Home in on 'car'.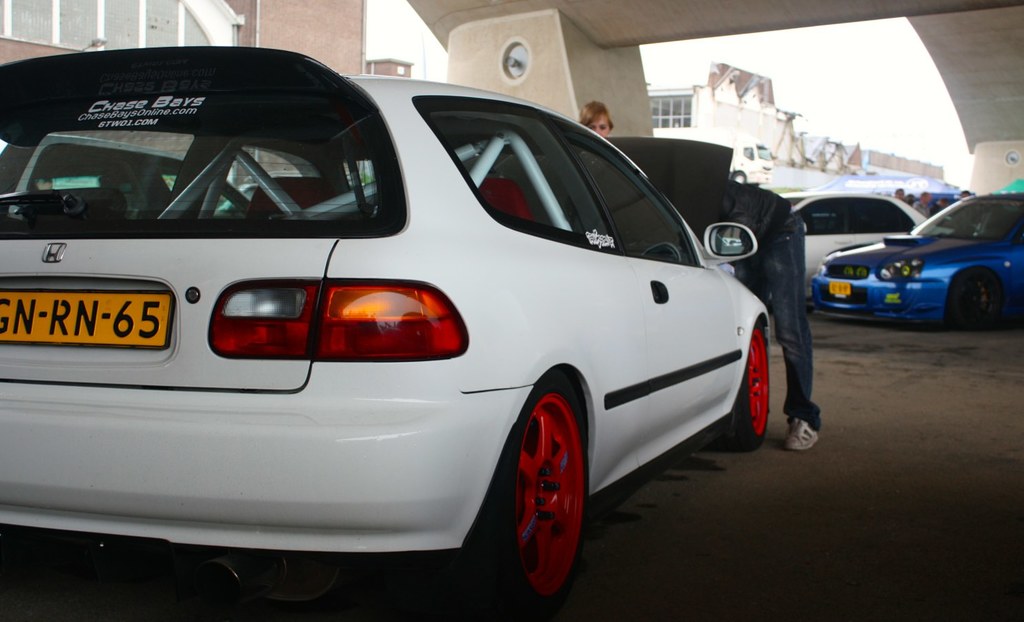
Homed in at (0,132,256,218).
